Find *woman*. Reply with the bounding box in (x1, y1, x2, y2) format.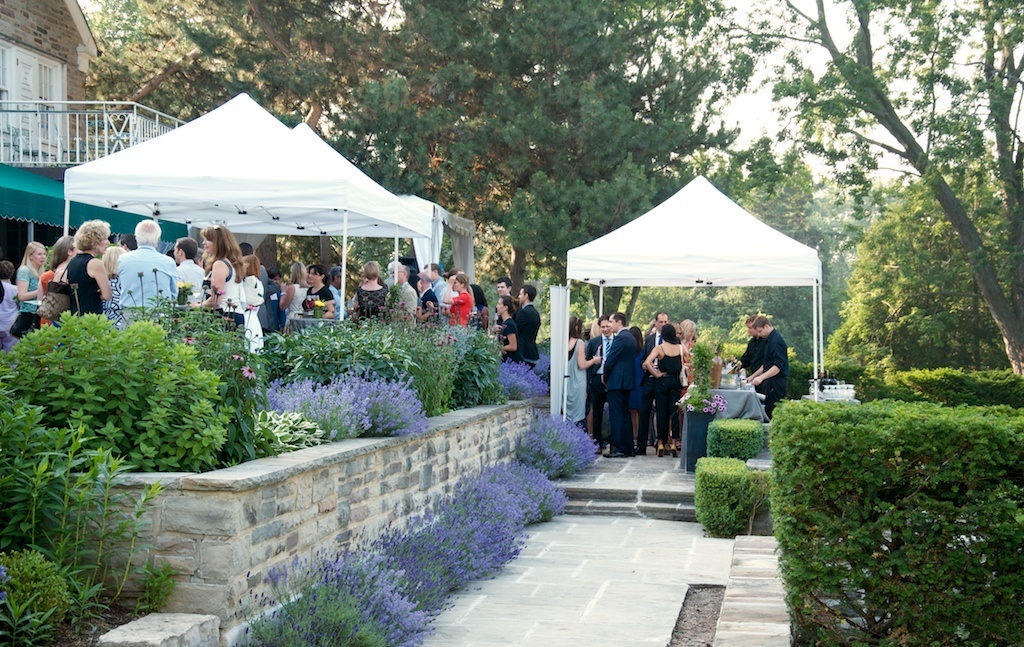
(642, 322, 690, 458).
